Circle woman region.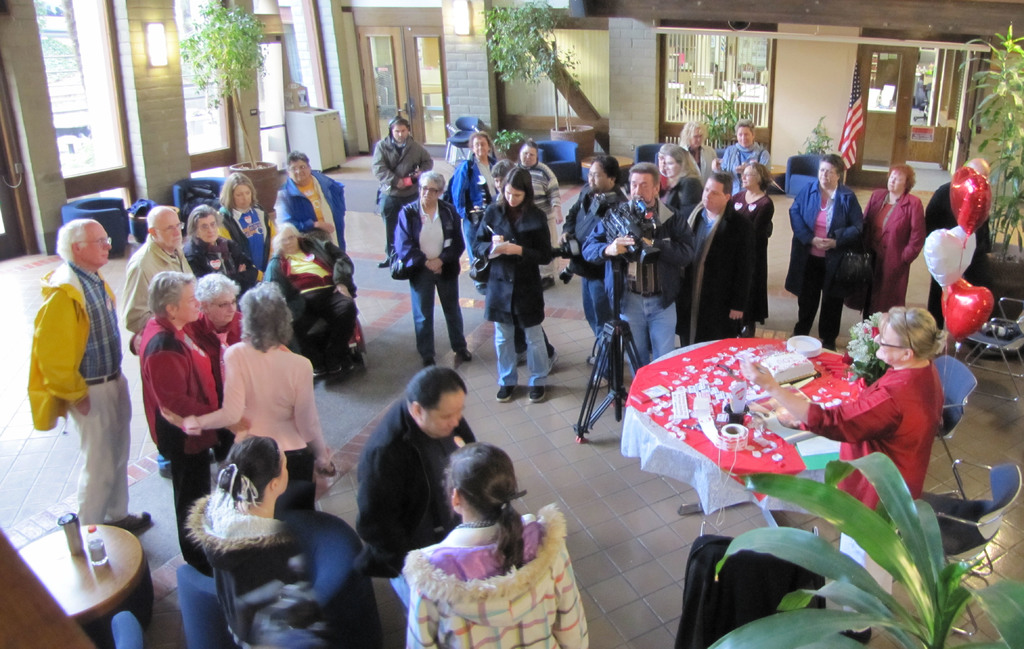
Region: [453,132,496,291].
